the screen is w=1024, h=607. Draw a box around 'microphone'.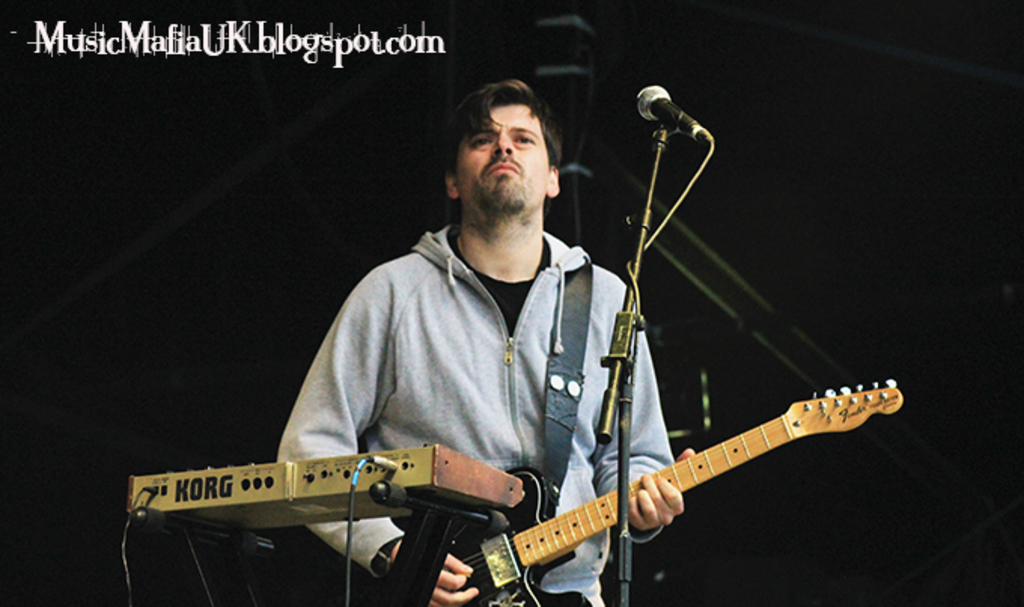
rect(634, 78, 706, 142).
